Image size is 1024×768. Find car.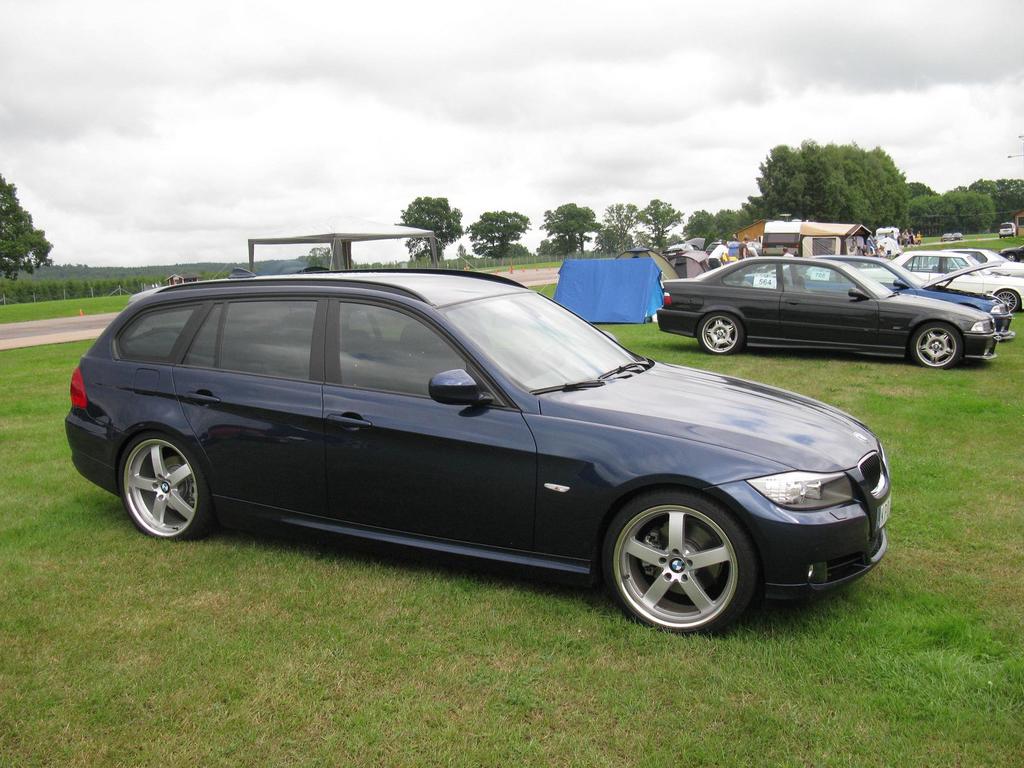
bbox=[62, 273, 906, 636].
